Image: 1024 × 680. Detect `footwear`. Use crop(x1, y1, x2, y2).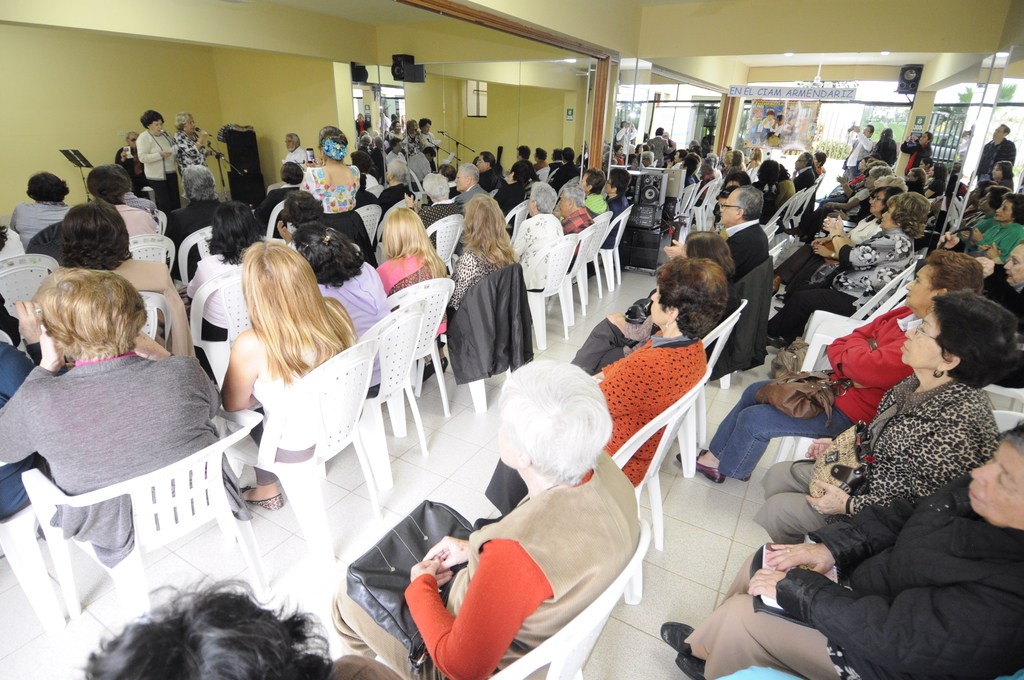
crop(239, 489, 284, 512).
